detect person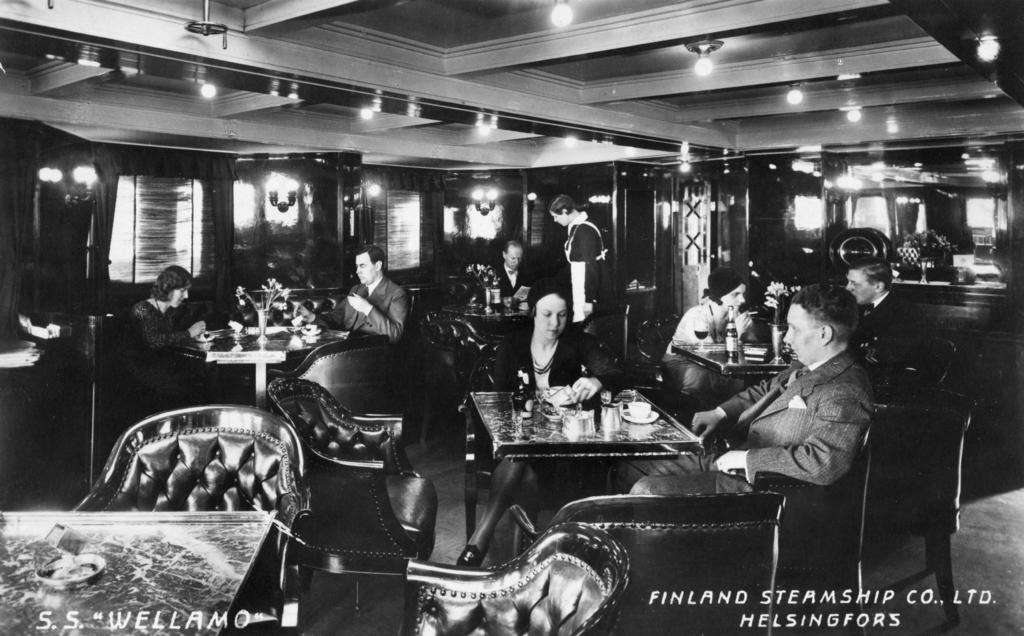
456 279 626 566
